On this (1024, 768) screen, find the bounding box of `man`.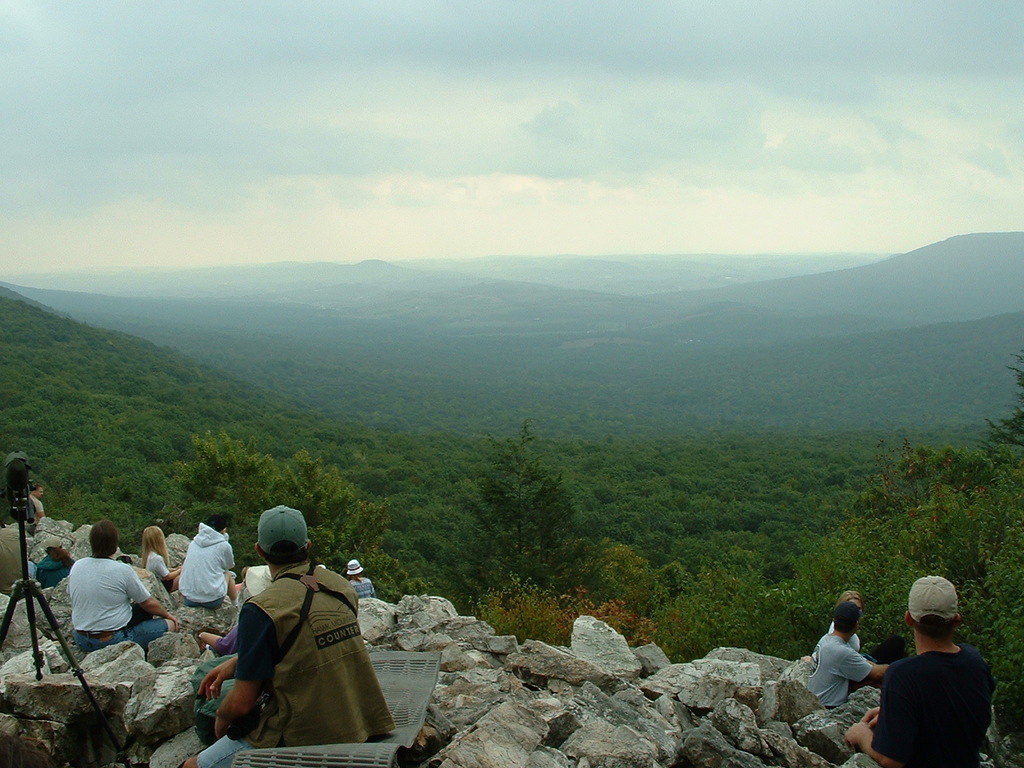
Bounding box: bbox=[803, 594, 890, 708].
